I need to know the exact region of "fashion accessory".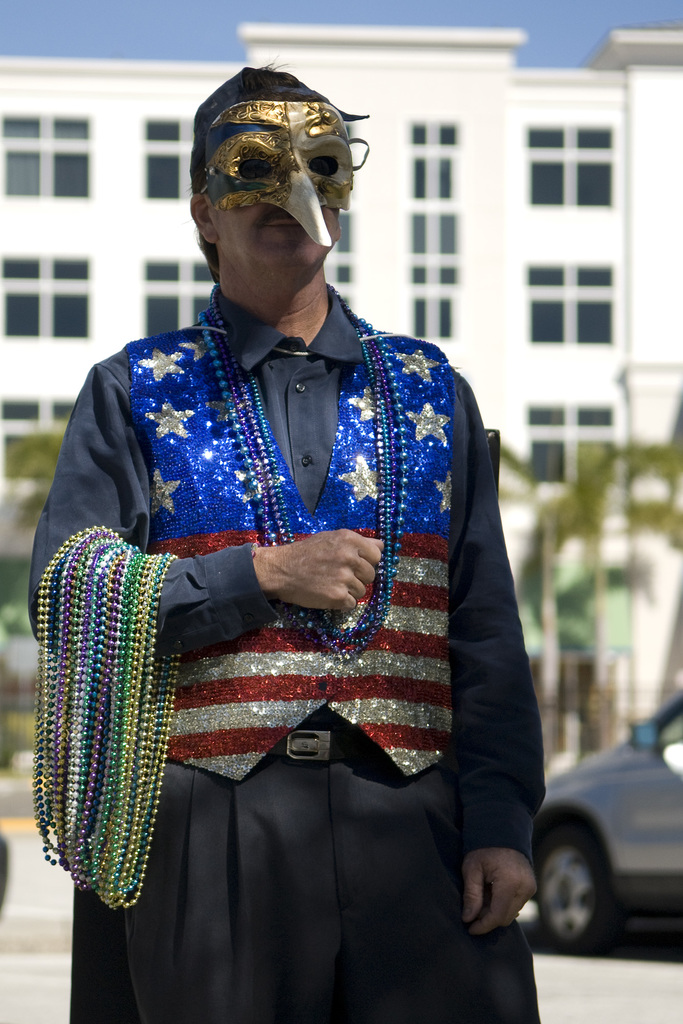
Region: x1=264 y1=732 x2=388 y2=764.
